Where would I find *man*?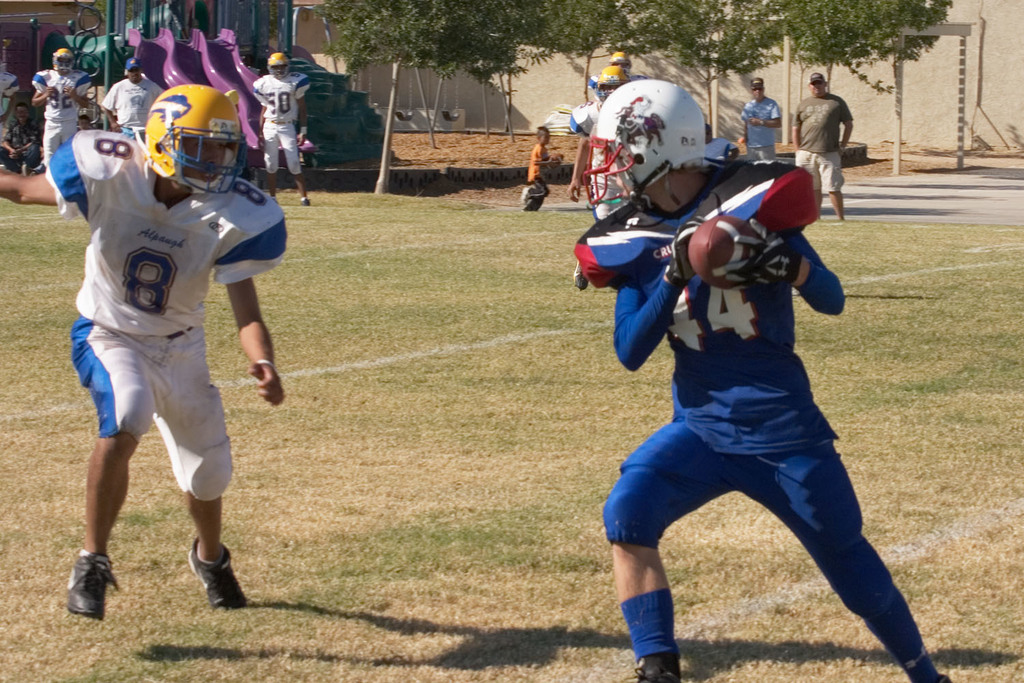
At <region>101, 59, 173, 158</region>.
